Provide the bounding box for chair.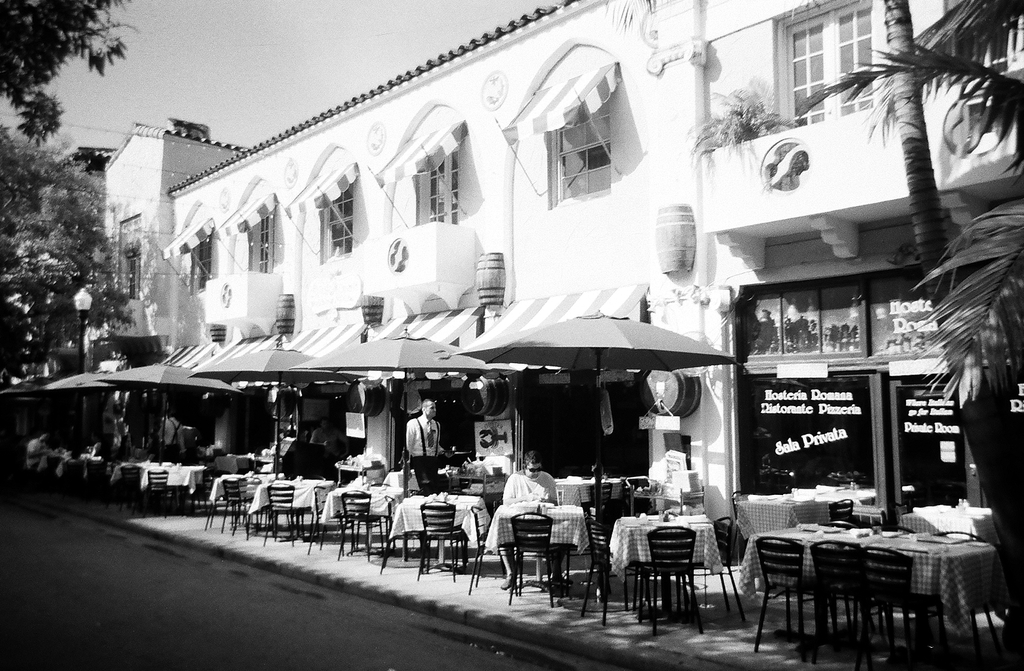
<box>735,486,751,567</box>.
